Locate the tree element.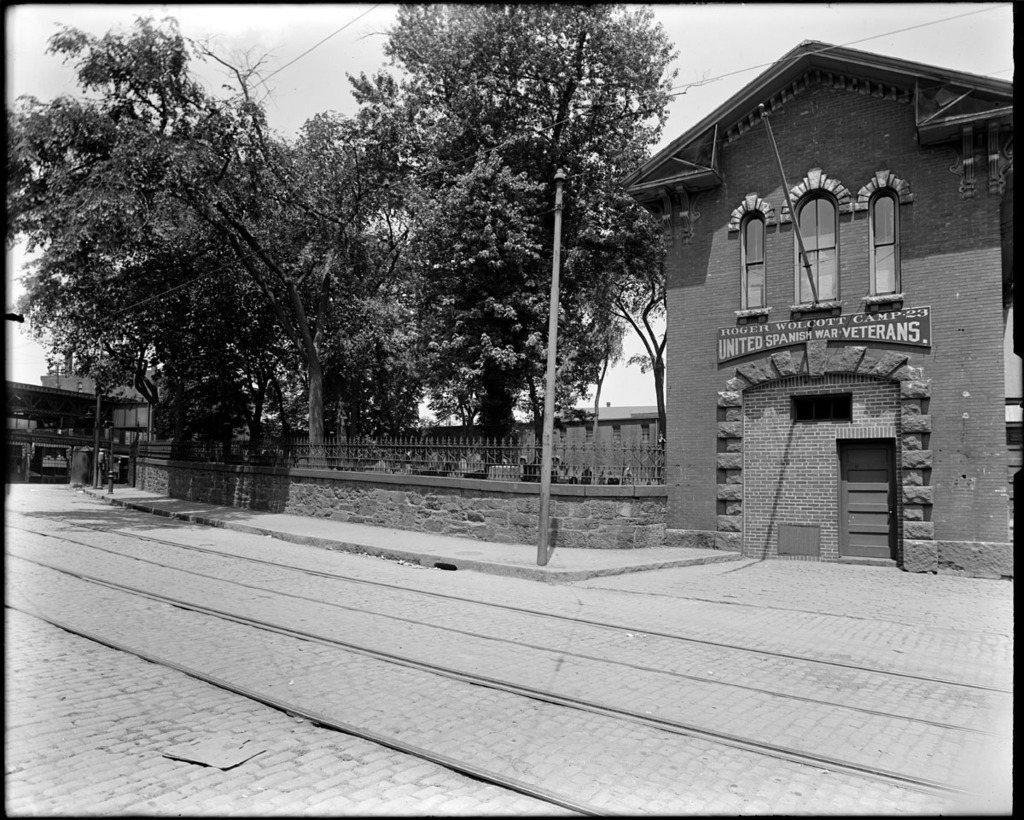
Element bbox: region(0, 15, 362, 552).
